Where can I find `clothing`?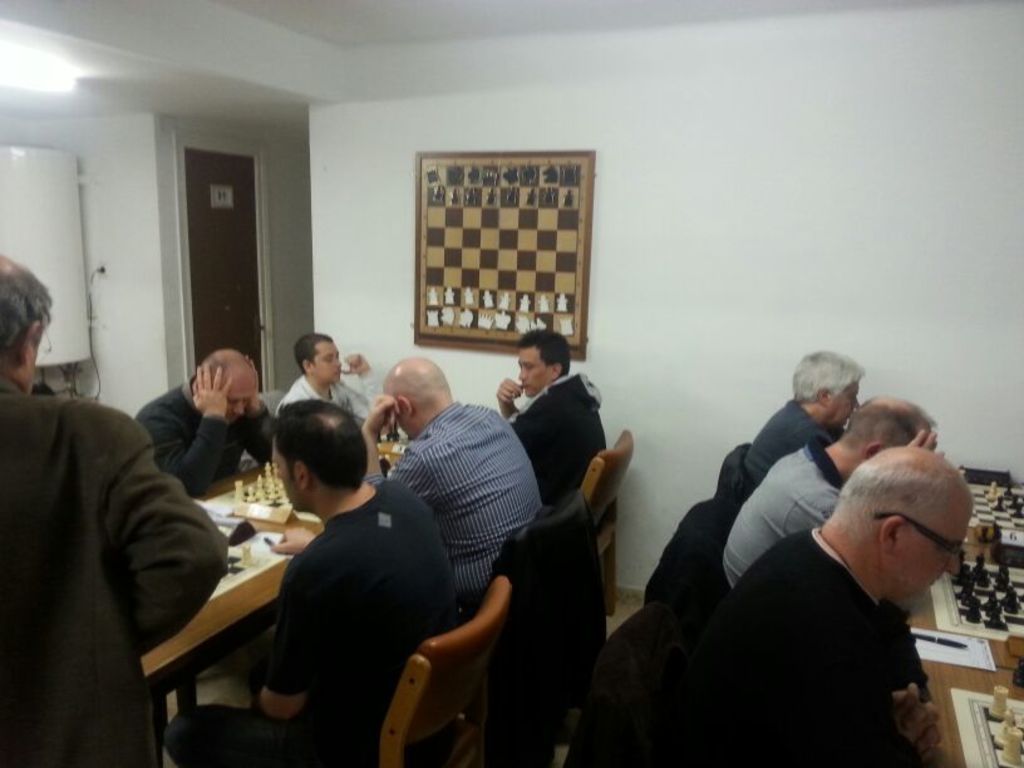
You can find it at bbox(375, 425, 560, 616).
